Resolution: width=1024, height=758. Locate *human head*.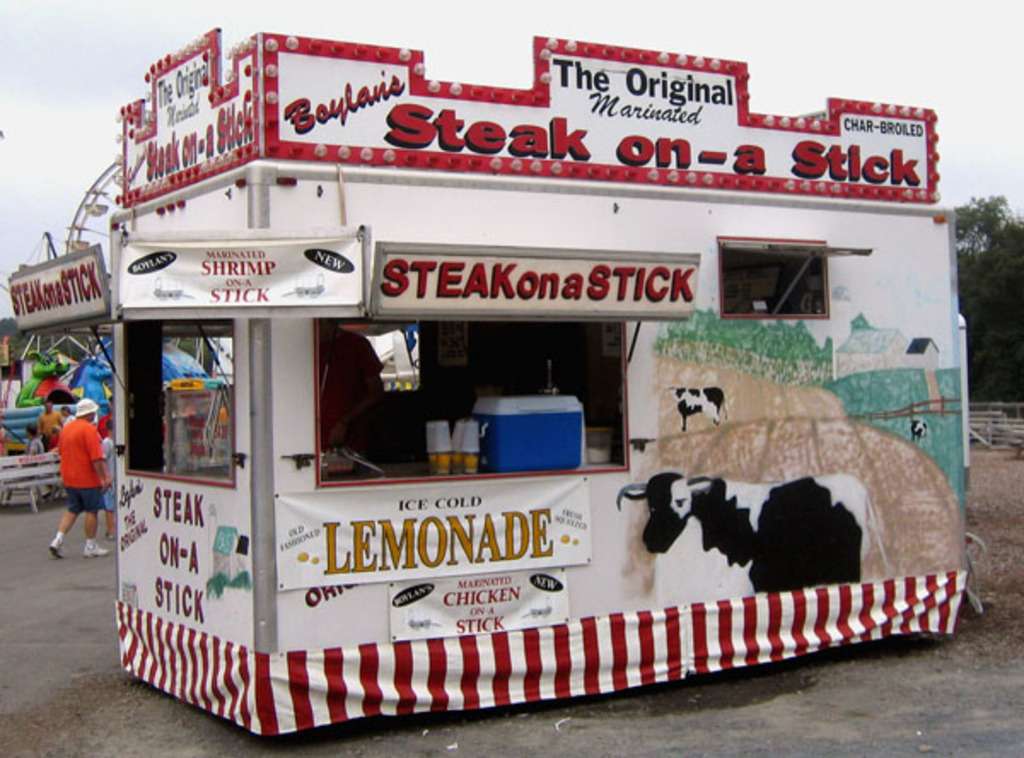
<bbox>61, 405, 70, 418</bbox>.
